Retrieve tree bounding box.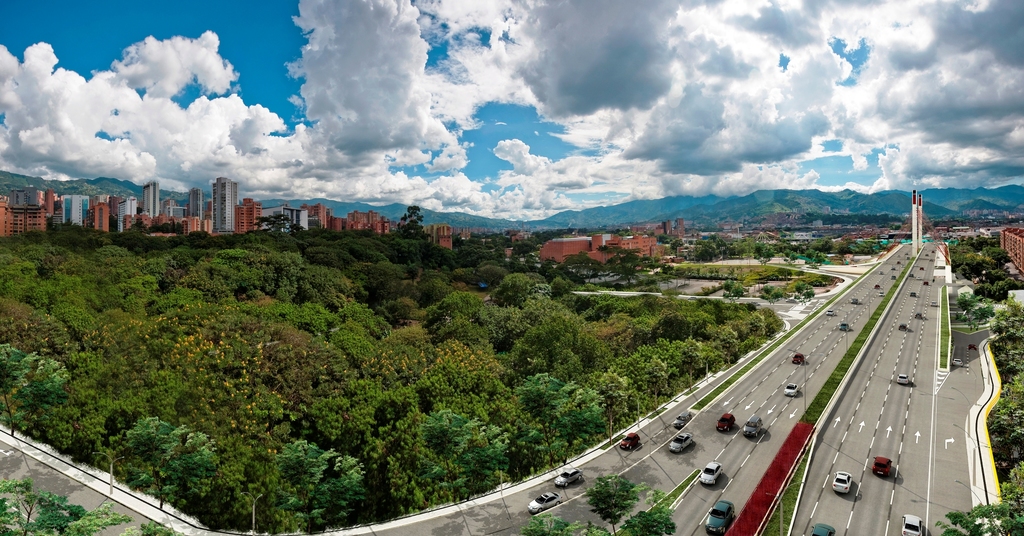
Bounding box: bbox=(737, 236, 760, 267).
